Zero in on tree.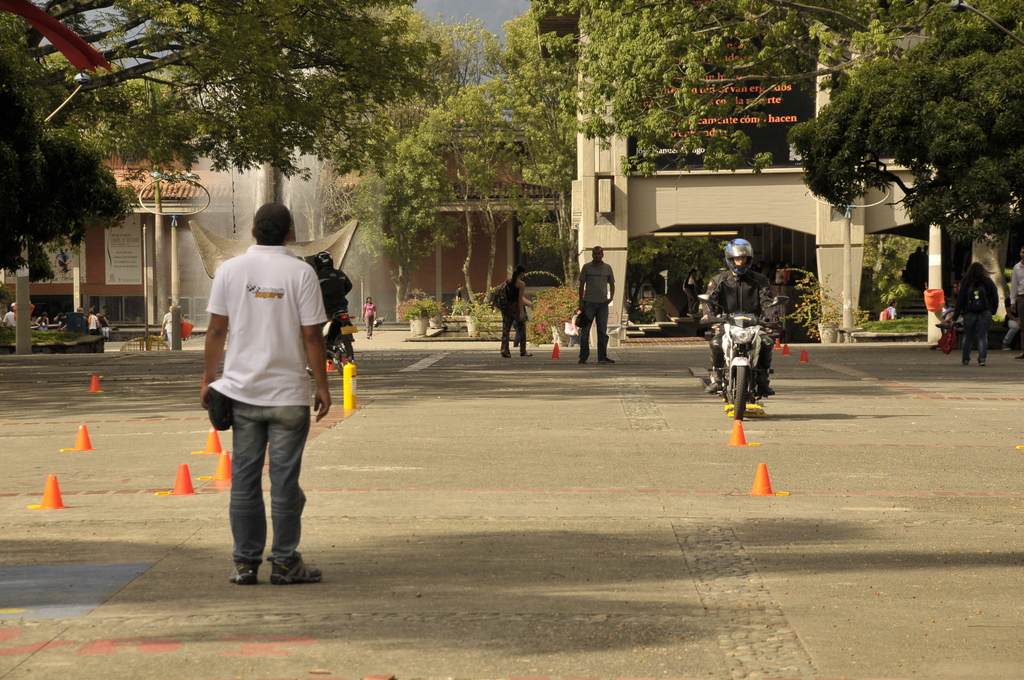
Zeroed in: bbox(311, 1, 578, 316).
